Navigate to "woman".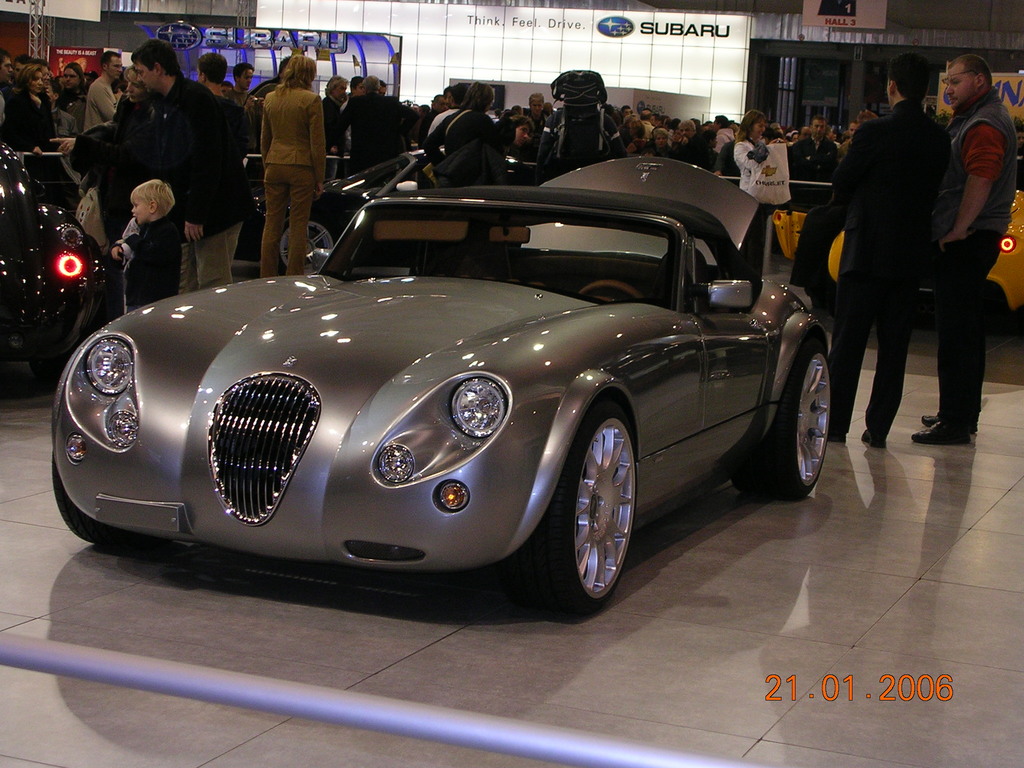
Navigation target: detection(259, 51, 328, 275).
